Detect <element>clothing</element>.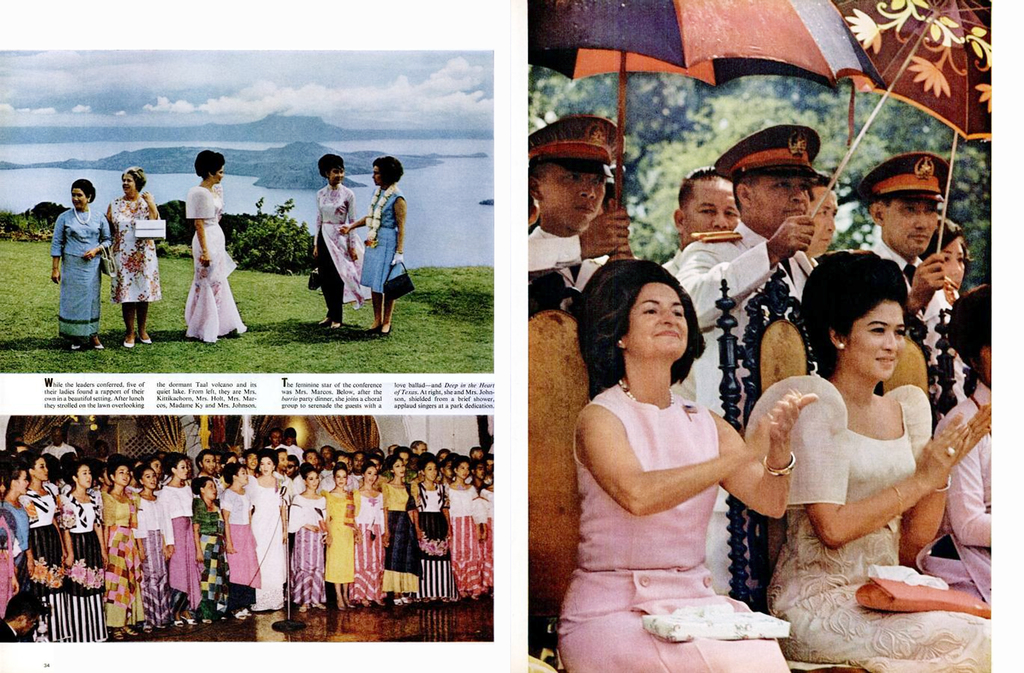
Detected at select_region(181, 181, 247, 341).
